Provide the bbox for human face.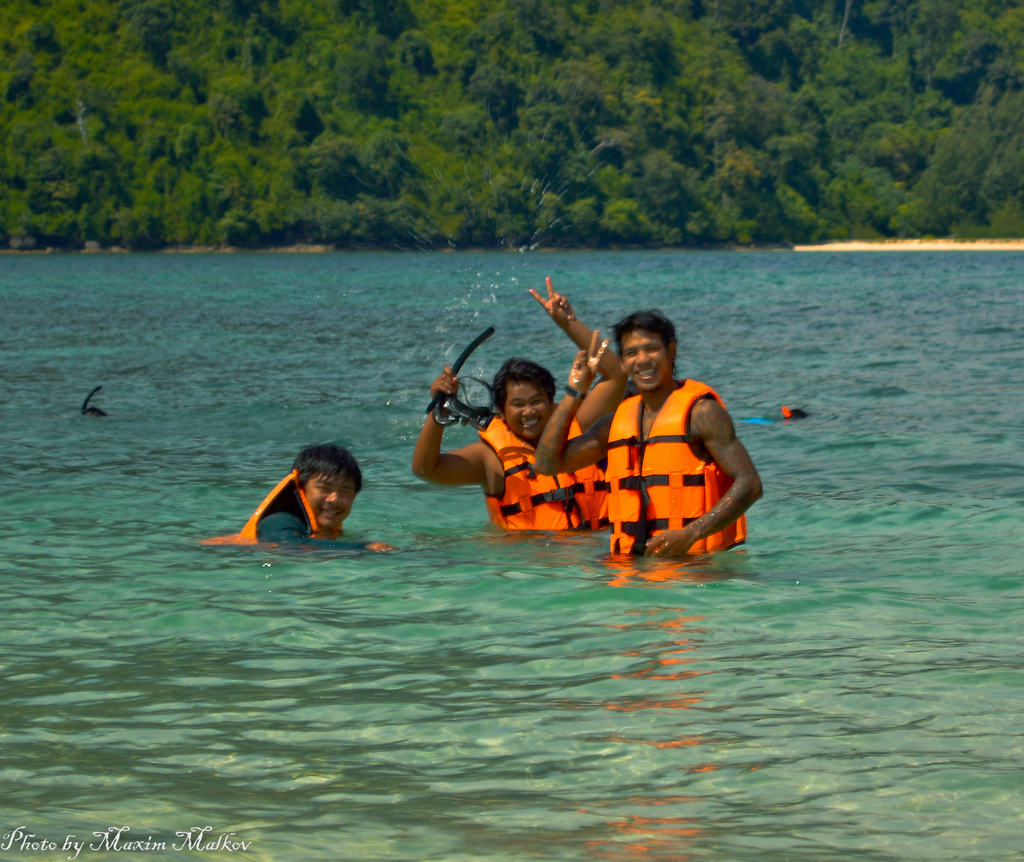
306:472:350:526.
